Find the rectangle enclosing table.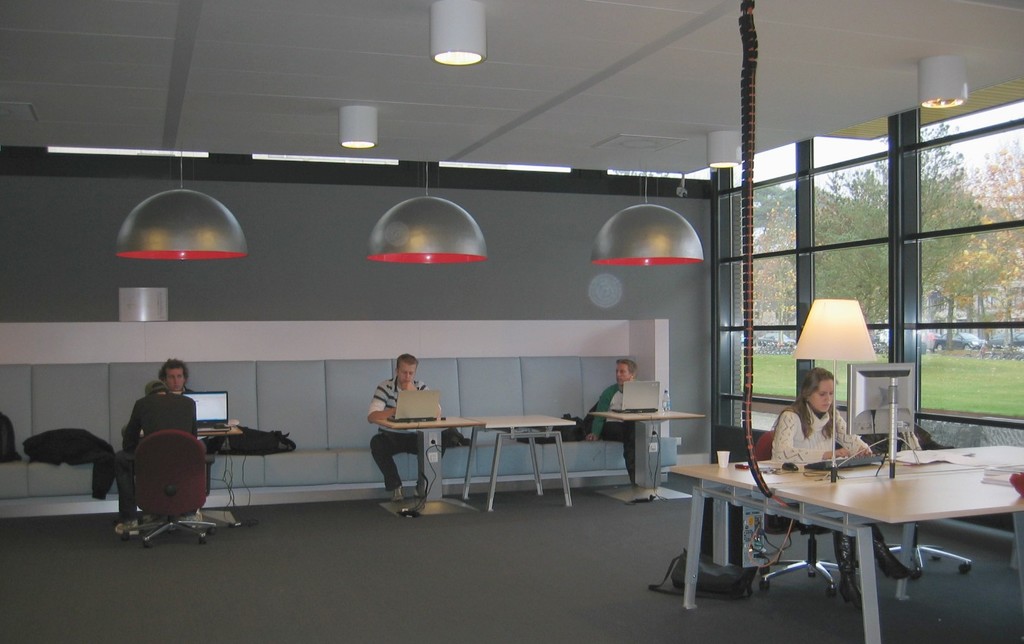
x1=665 y1=443 x2=1023 y2=643.
